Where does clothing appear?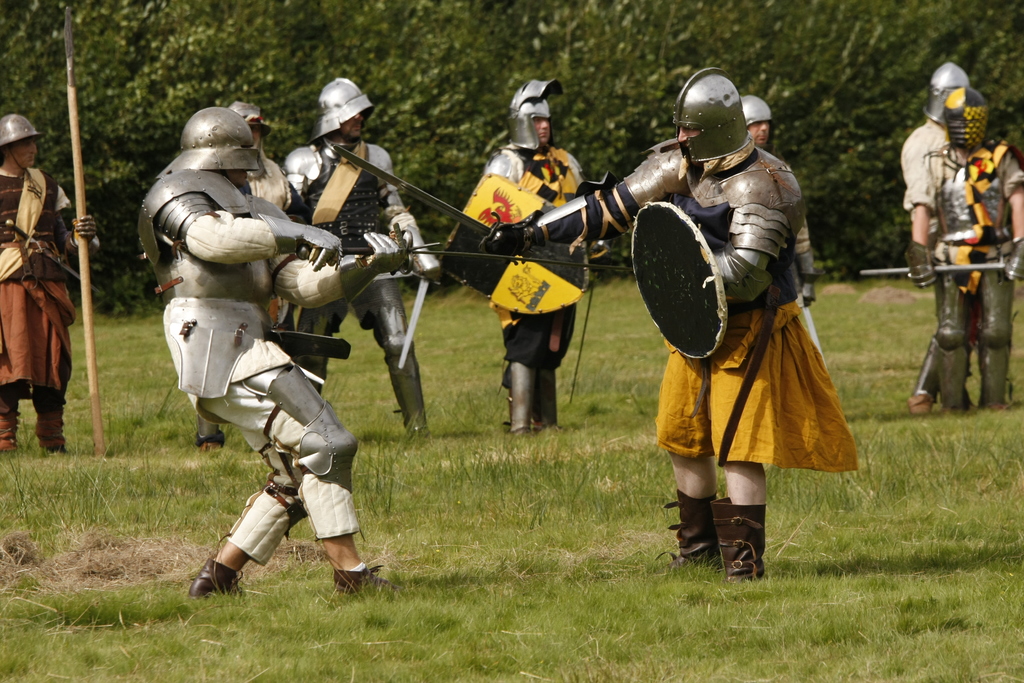
Appears at <bbox>627, 120, 844, 500</bbox>.
